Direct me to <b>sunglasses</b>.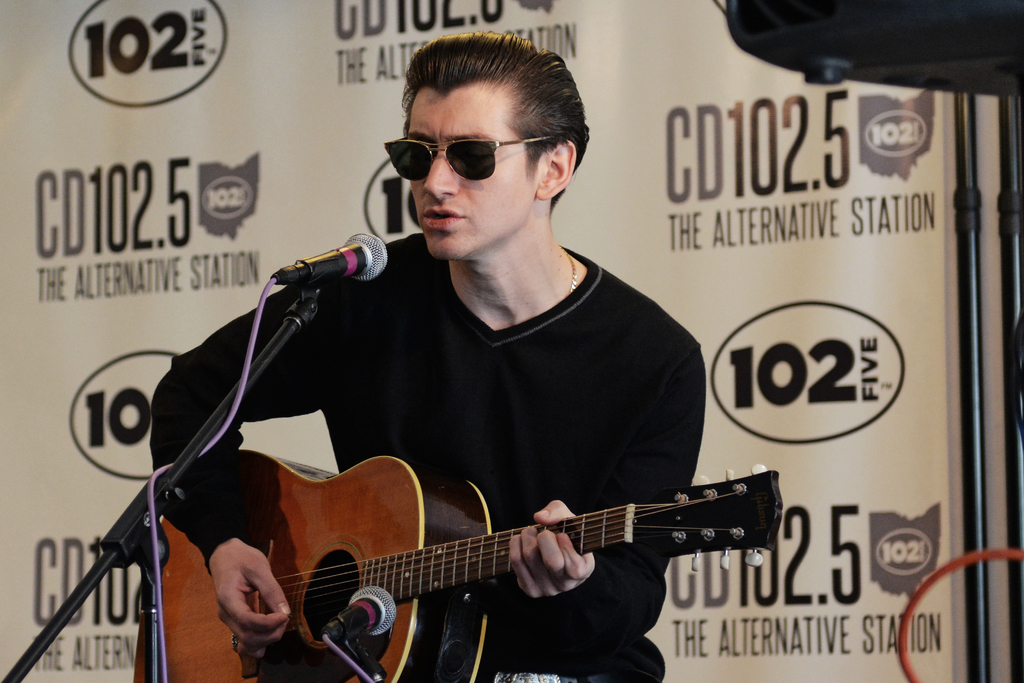
Direction: (387,131,556,186).
